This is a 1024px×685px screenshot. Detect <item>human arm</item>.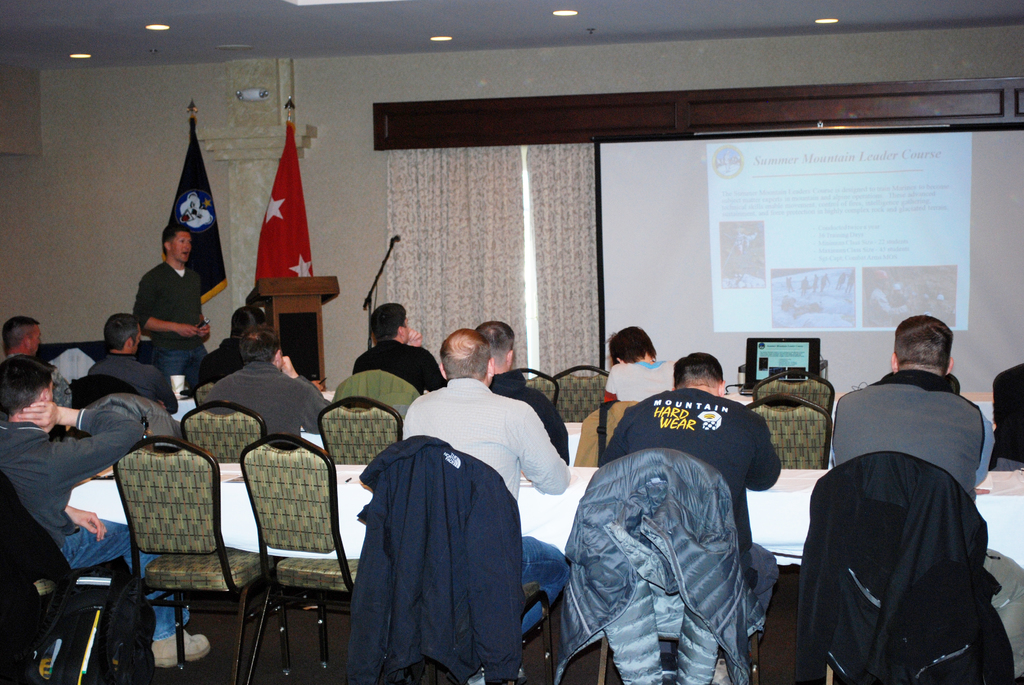
598:366:623:408.
